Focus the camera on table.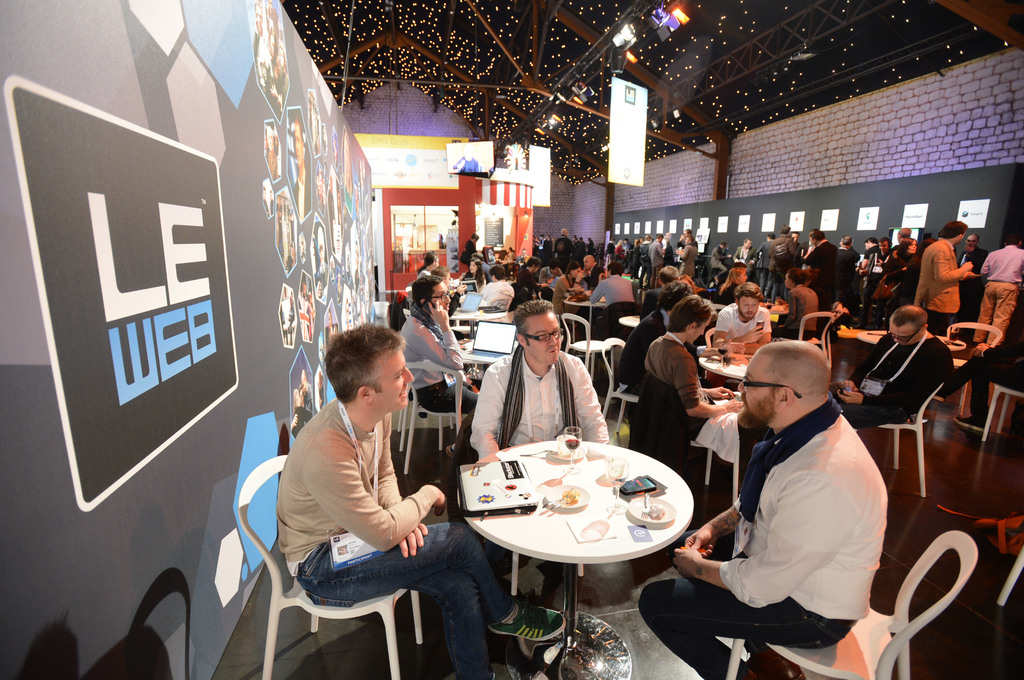
Focus region: [695, 347, 749, 392].
